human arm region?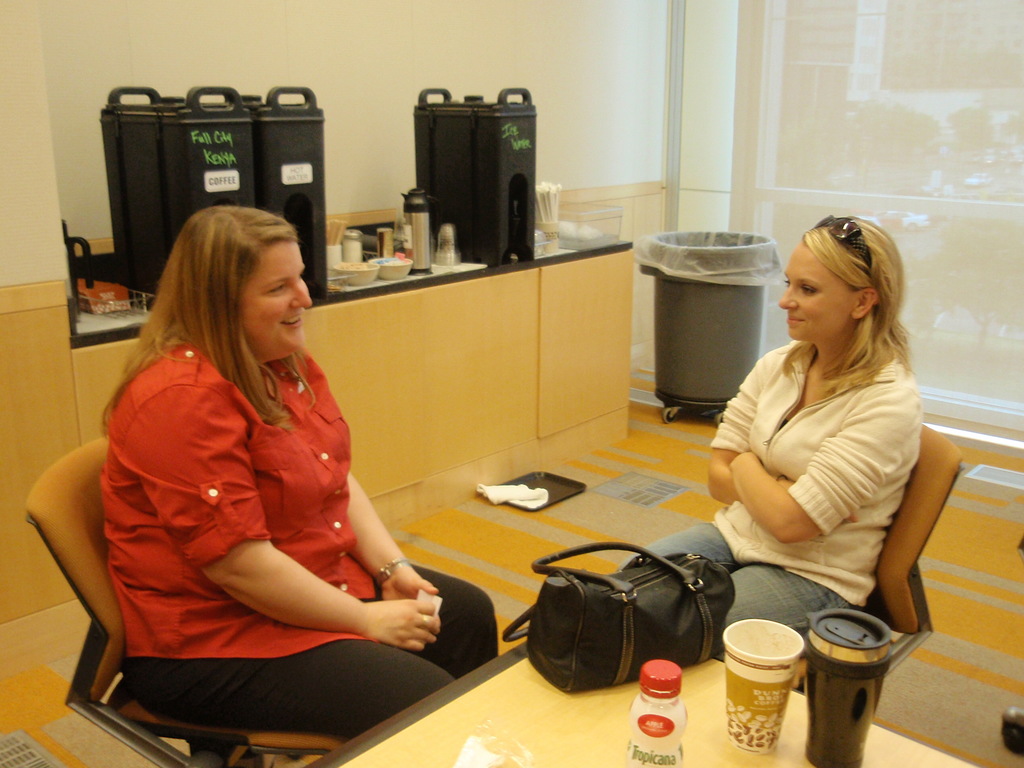
{"left": 128, "top": 392, "right": 438, "bottom": 651}
